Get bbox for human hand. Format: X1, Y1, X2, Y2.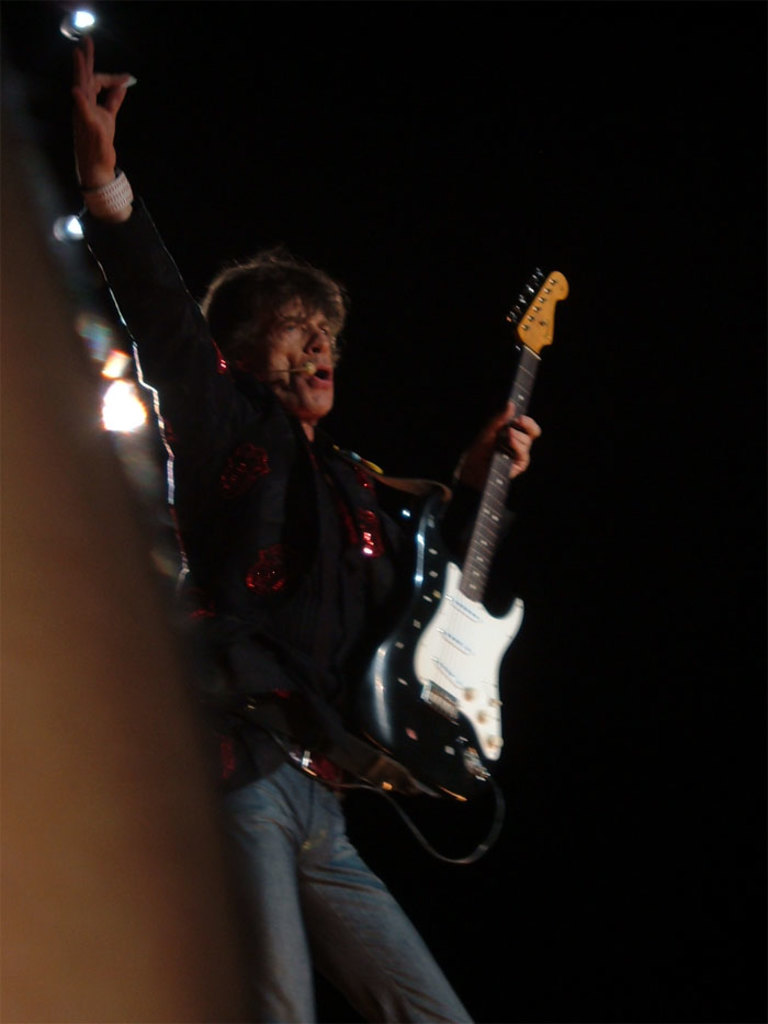
33, 13, 139, 244.
